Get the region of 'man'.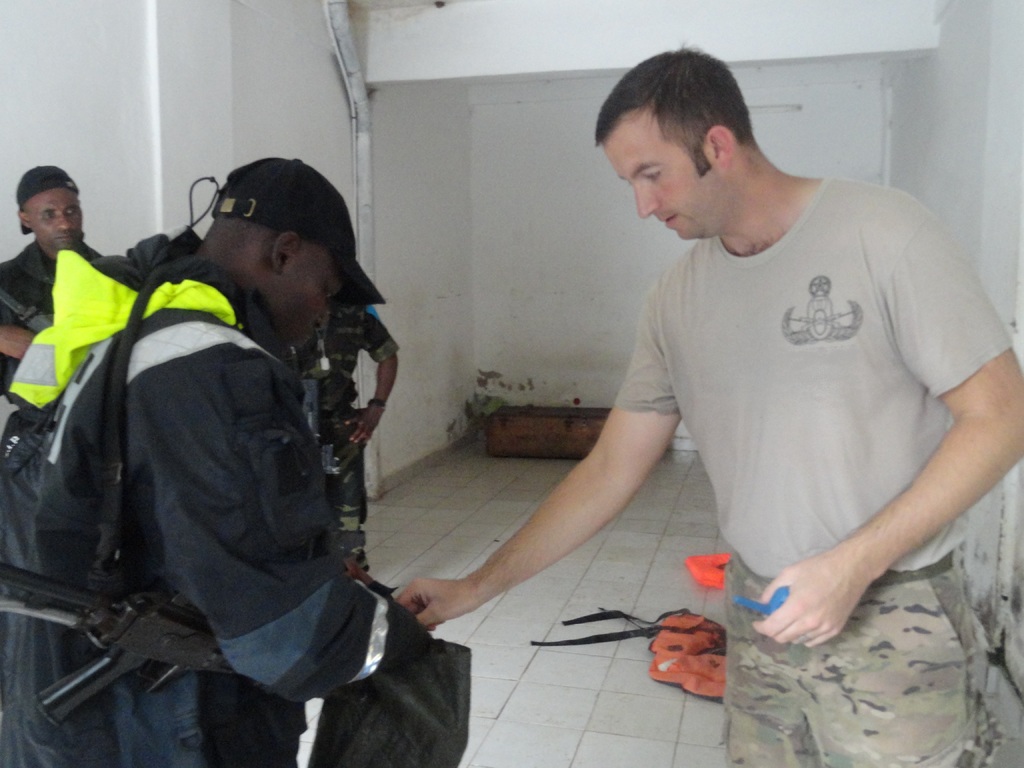
pyautogui.locateOnScreen(0, 157, 141, 433).
